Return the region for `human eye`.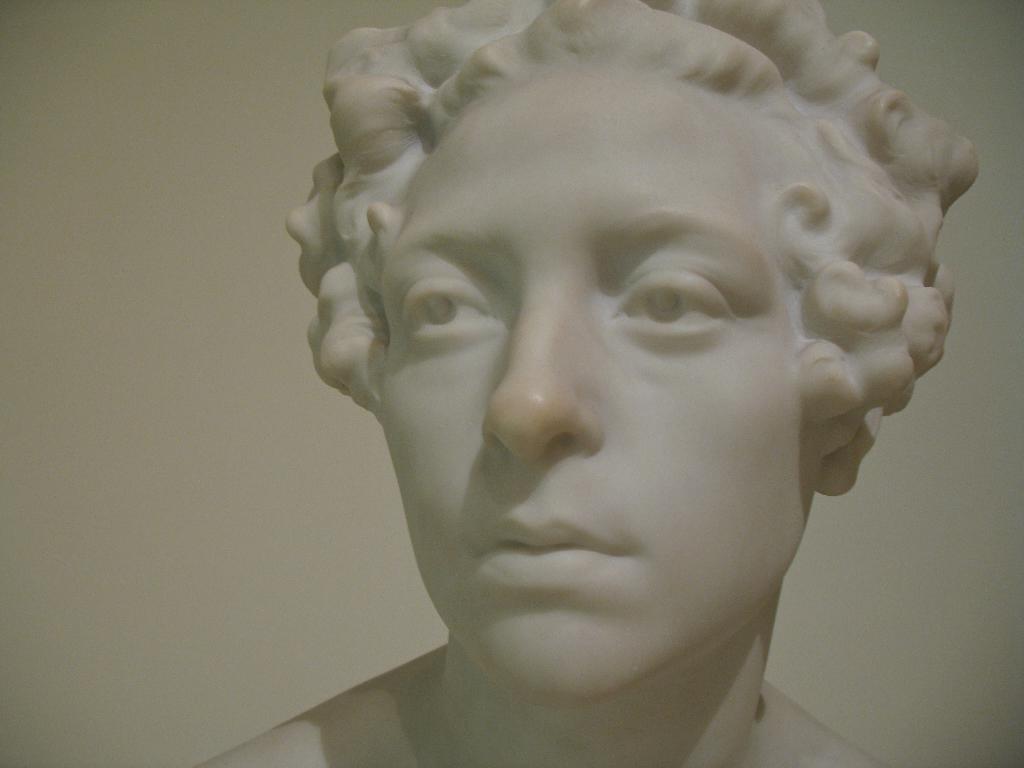
l=612, t=266, r=739, b=344.
